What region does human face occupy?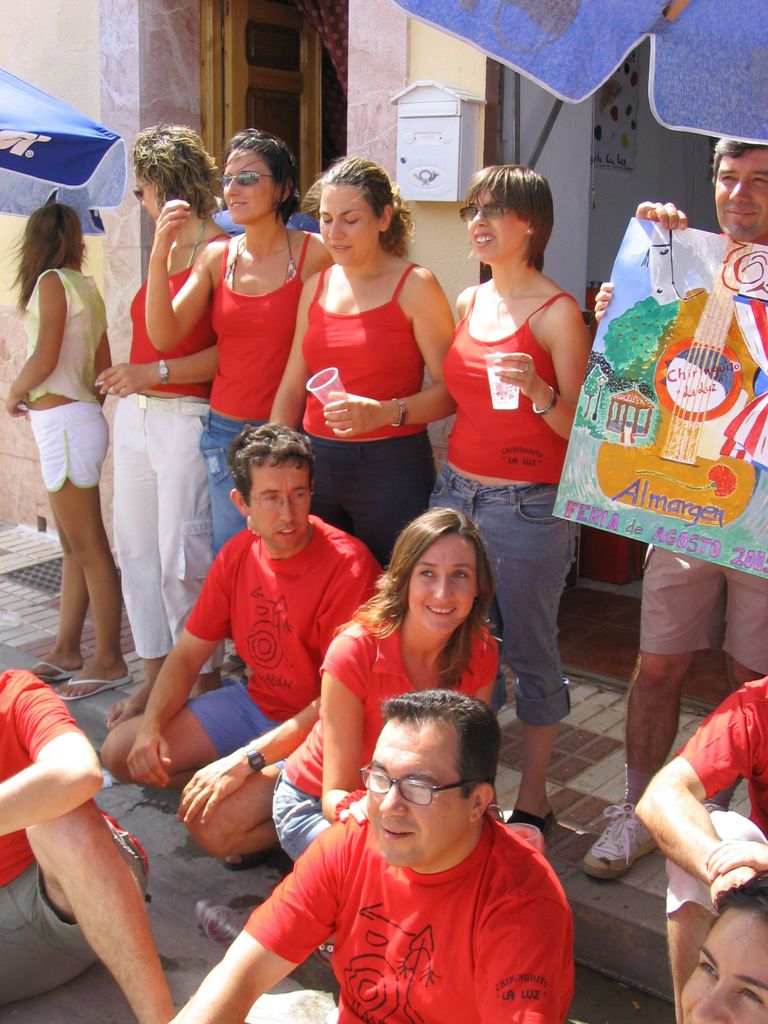
{"x1": 714, "y1": 148, "x2": 767, "y2": 241}.
